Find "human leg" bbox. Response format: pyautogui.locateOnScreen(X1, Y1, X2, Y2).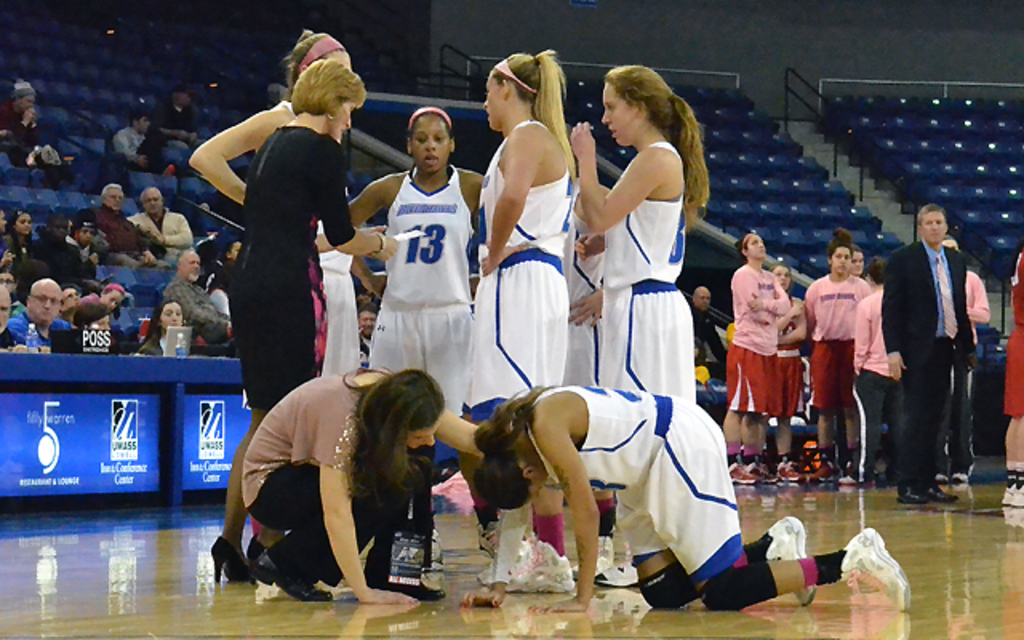
pyautogui.locateOnScreen(363, 456, 445, 602).
